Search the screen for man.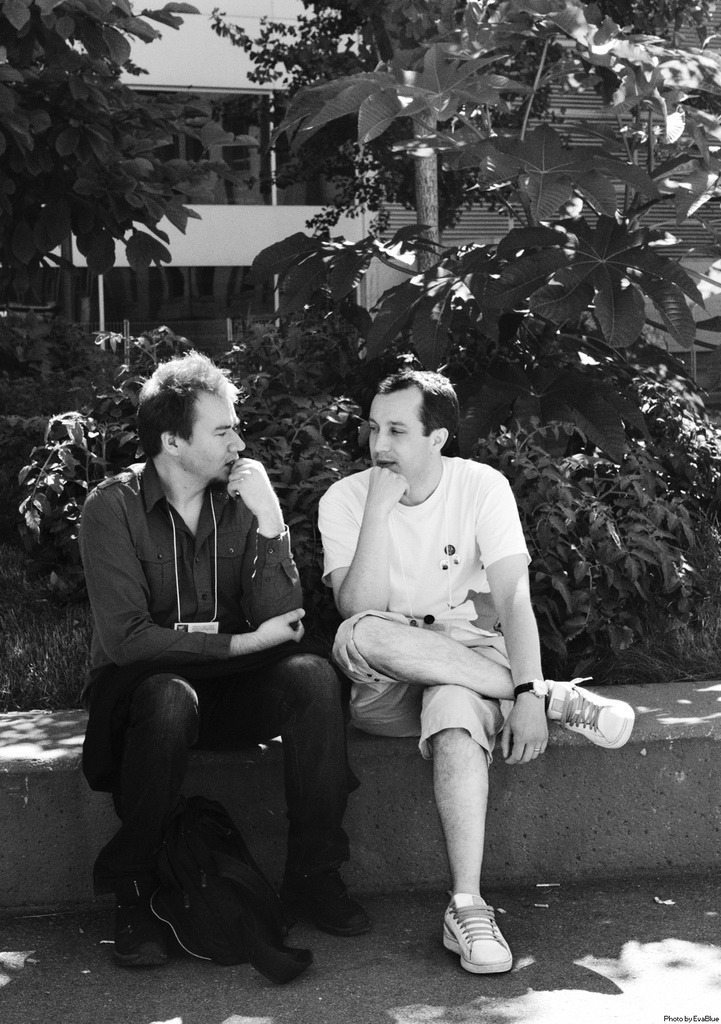
Found at crop(74, 350, 346, 949).
